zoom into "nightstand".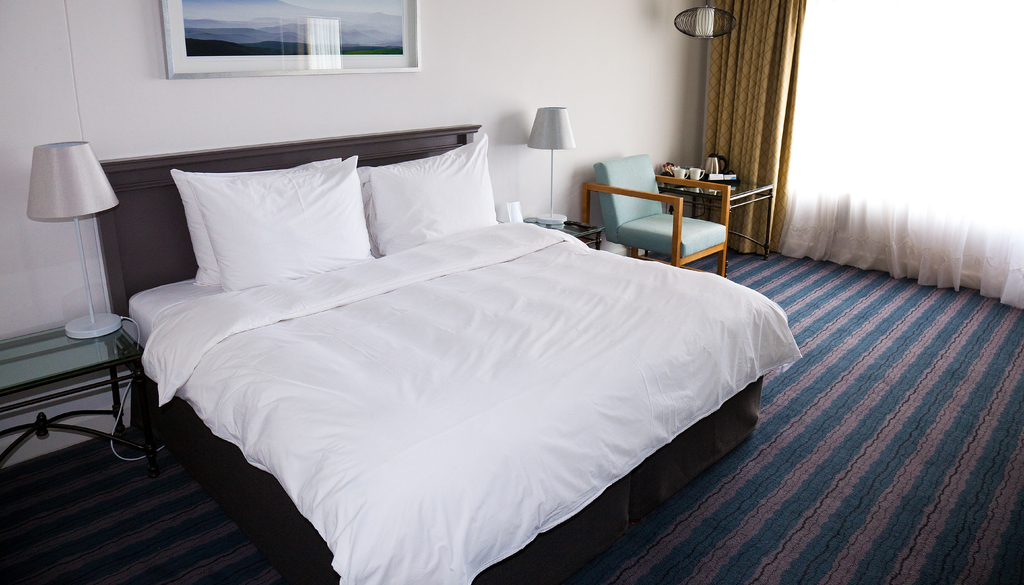
Zoom target: box=[0, 328, 142, 522].
